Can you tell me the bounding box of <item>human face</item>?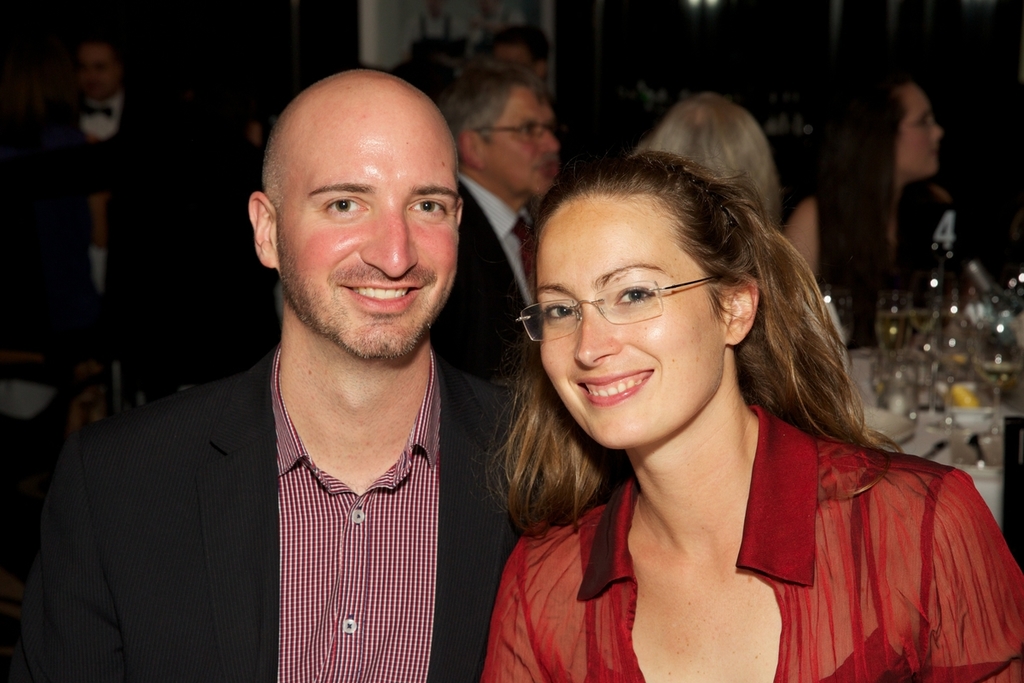
box(281, 115, 457, 369).
